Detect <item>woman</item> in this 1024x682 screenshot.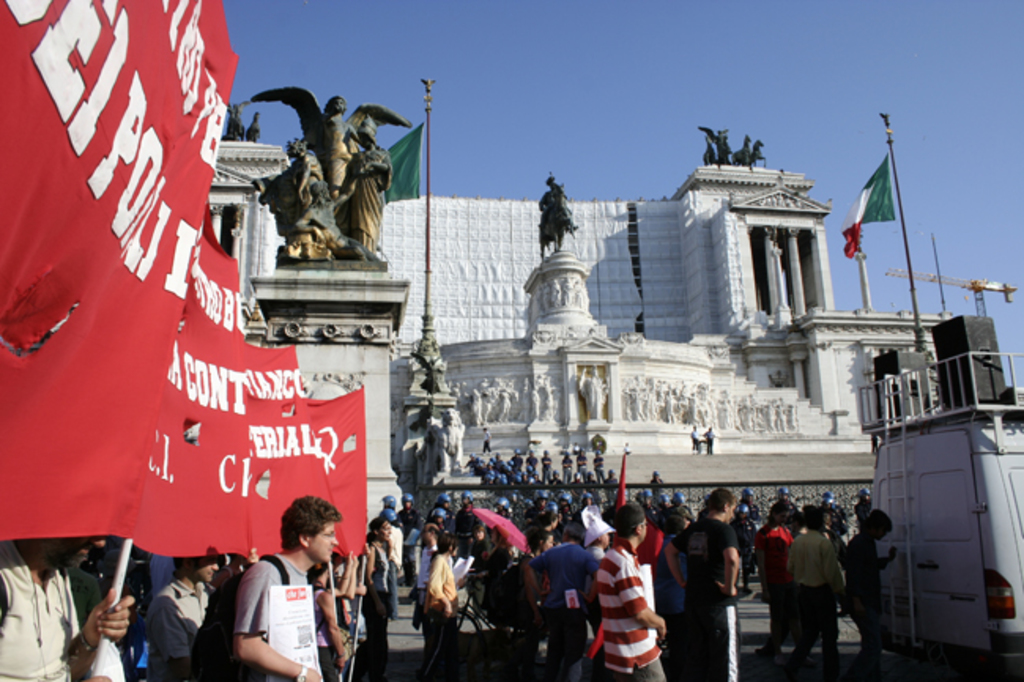
Detection: locate(480, 526, 514, 669).
